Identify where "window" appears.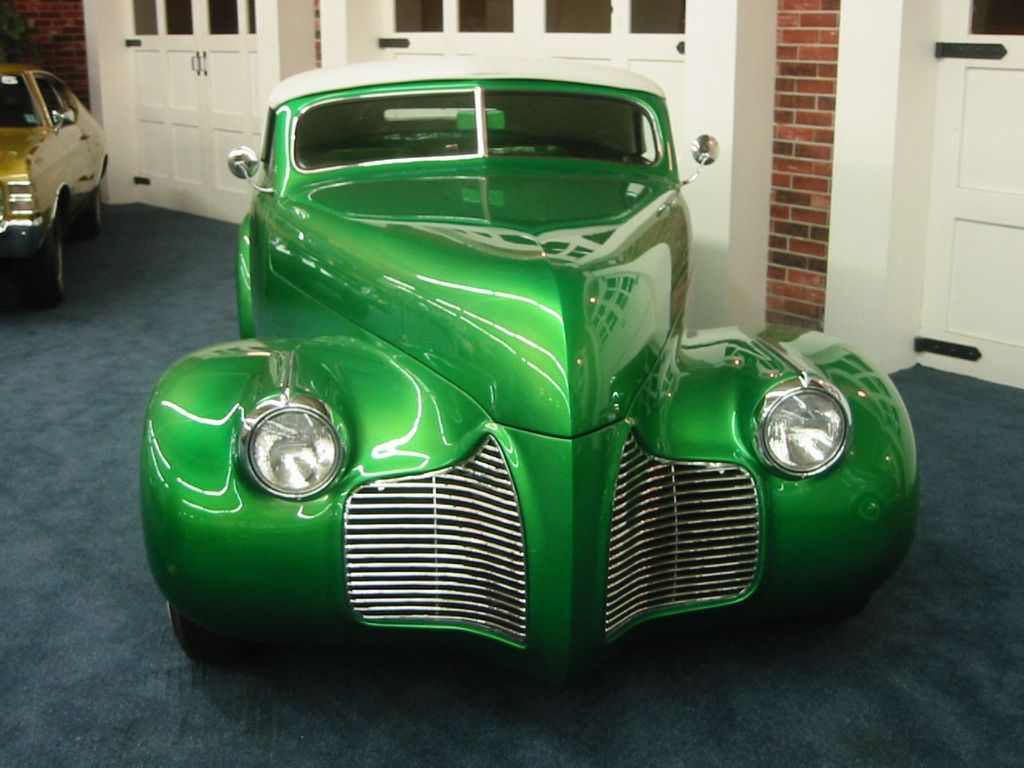
Appears at [30,78,67,122].
